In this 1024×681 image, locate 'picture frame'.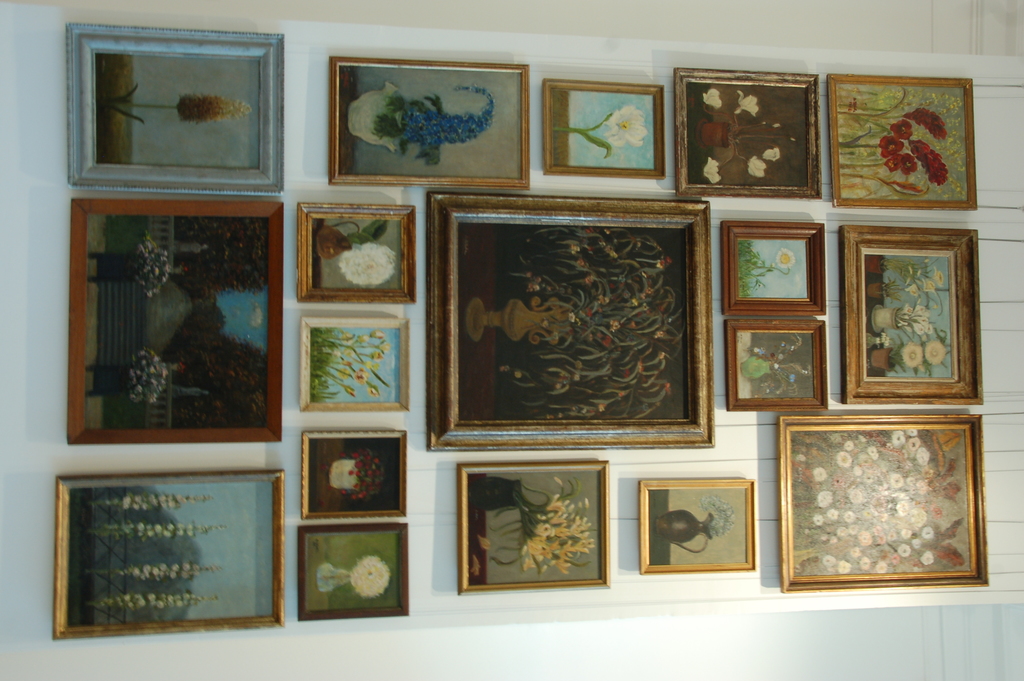
Bounding box: 426, 194, 716, 450.
